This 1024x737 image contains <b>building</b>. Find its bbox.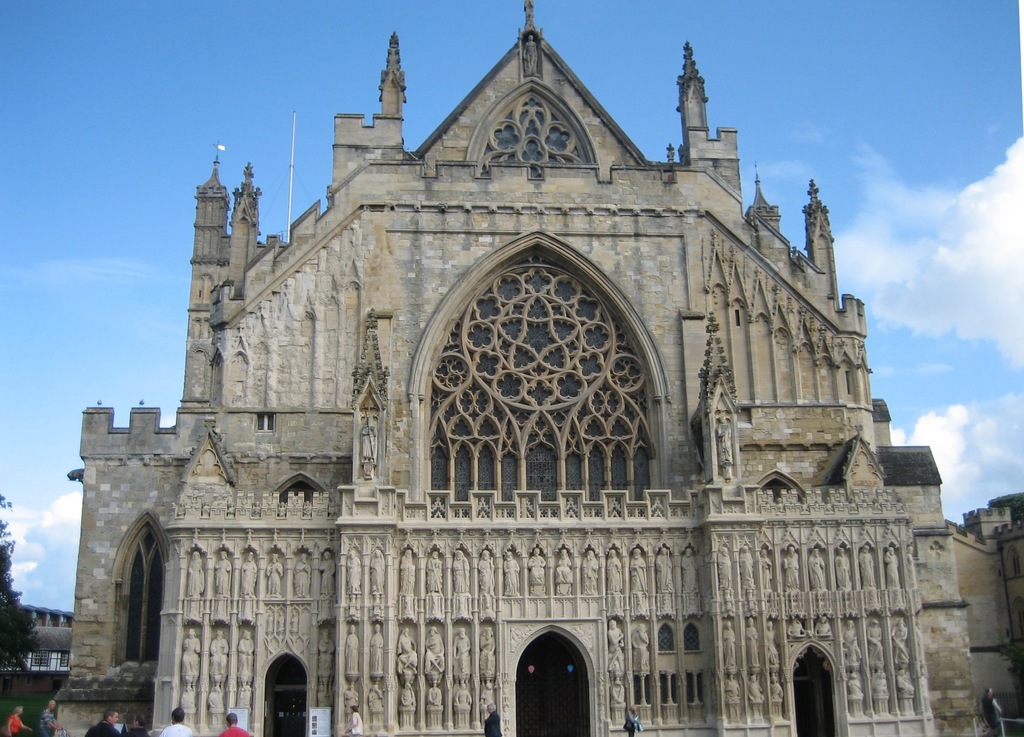
Rect(48, 0, 1023, 736).
